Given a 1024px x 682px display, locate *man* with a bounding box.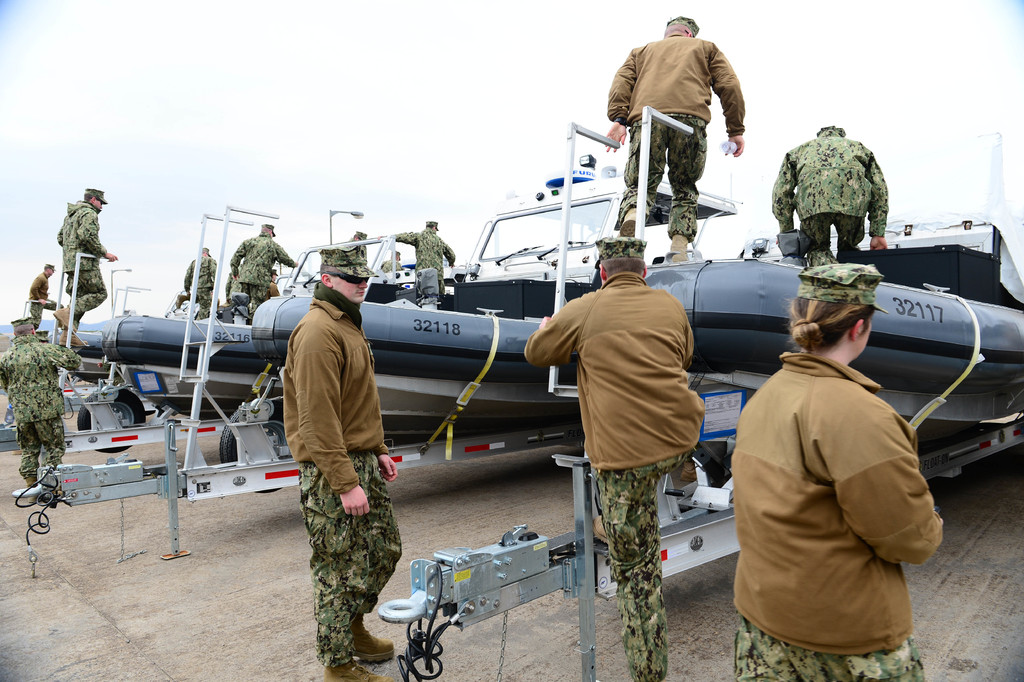
Located: pyautogui.locateOnScreen(55, 190, 115, 348).
